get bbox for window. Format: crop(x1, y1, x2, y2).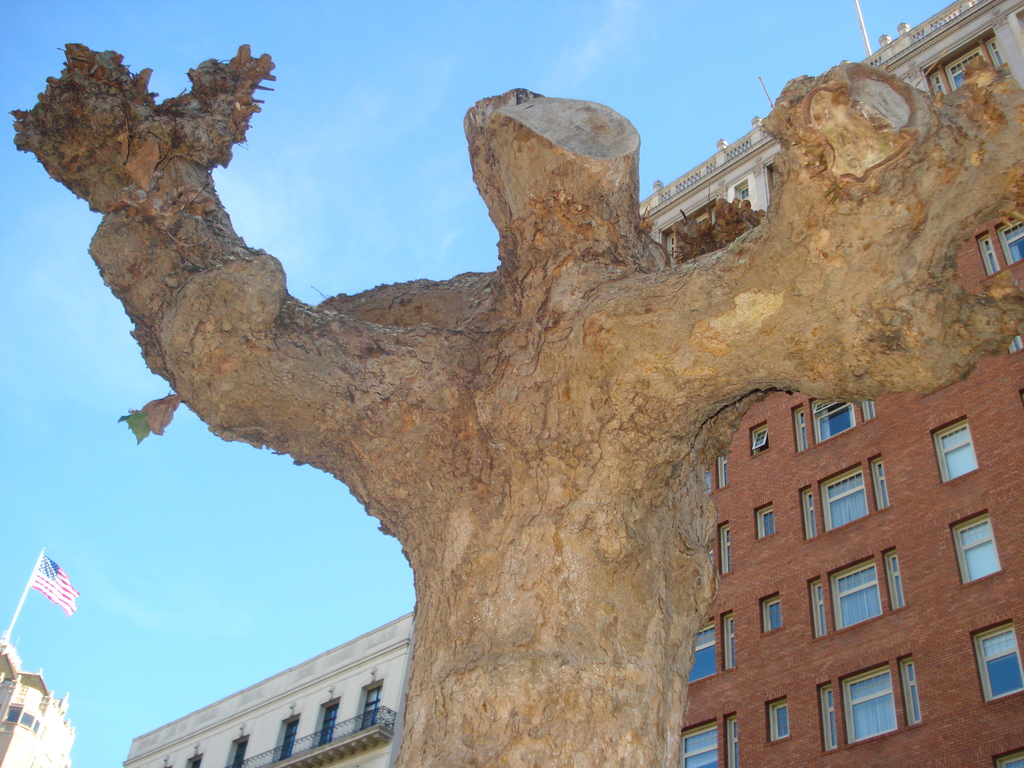
crop(925, 36, 1002, 88).
